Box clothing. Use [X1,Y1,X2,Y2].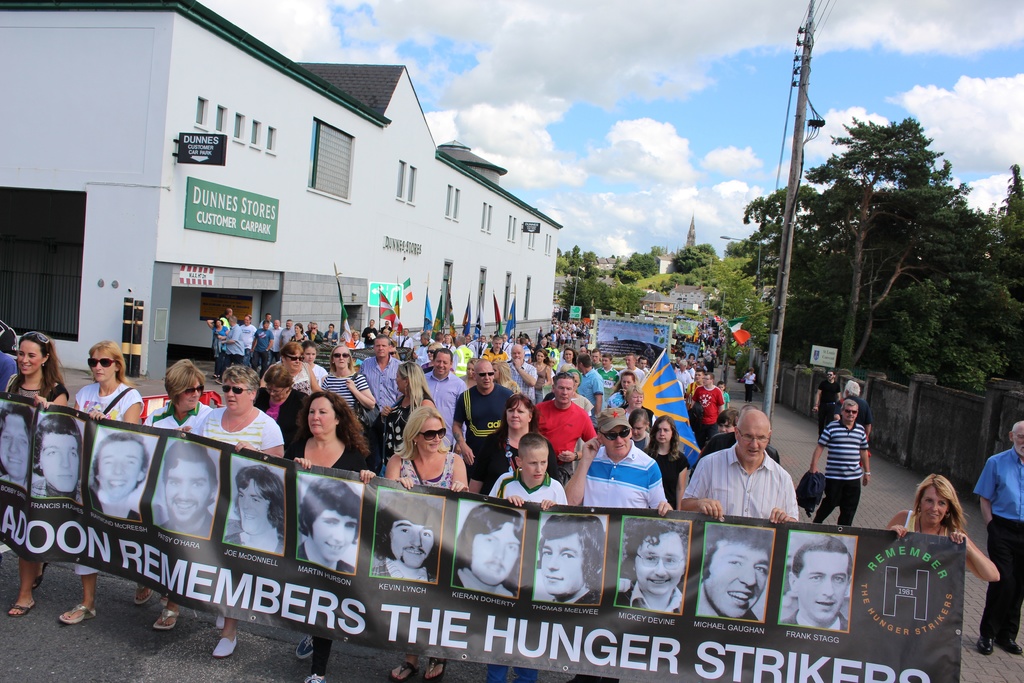
[380,325,396,337].
